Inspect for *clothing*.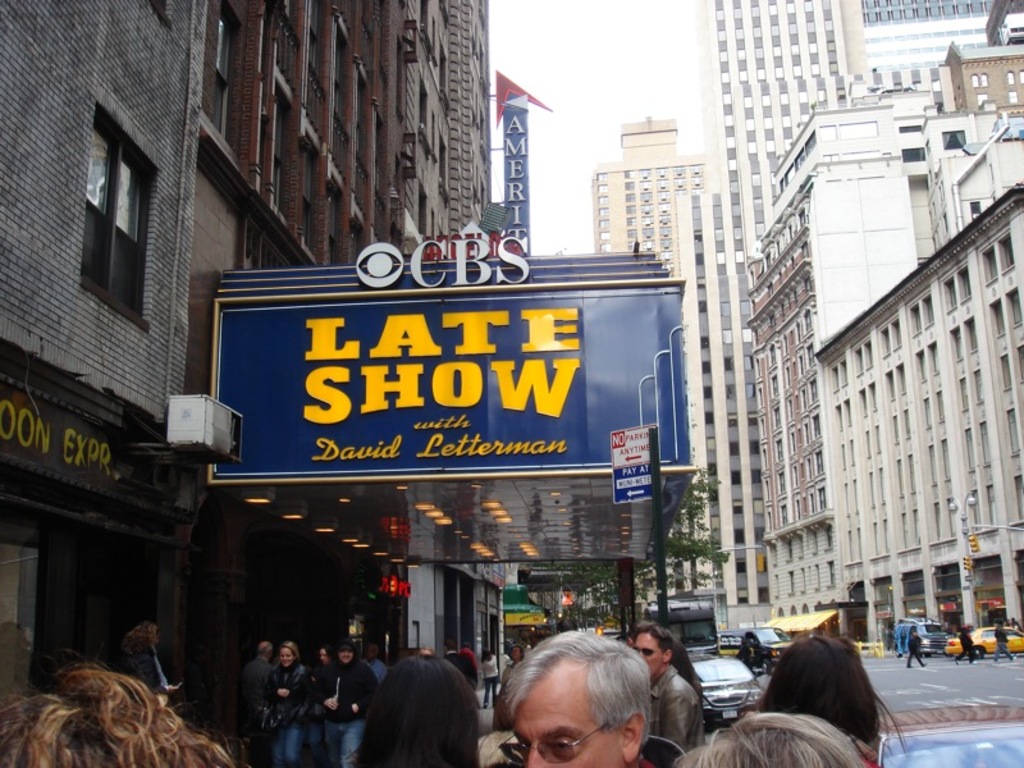
Inspection: 648, 662, 707, 758.
